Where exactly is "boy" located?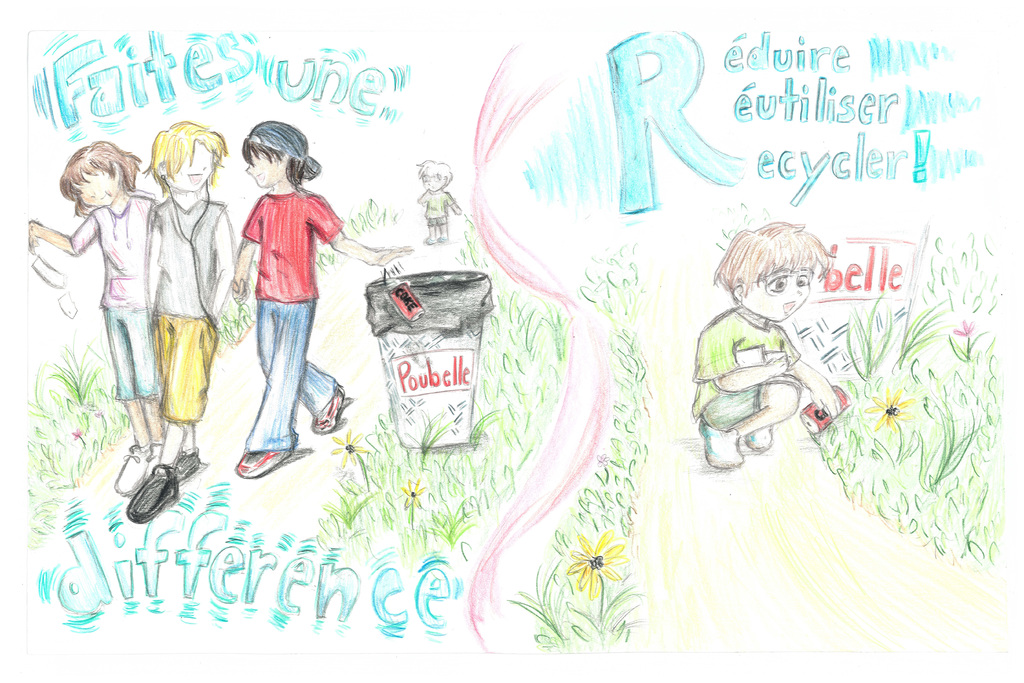
Its bounding box is BBox(228, 123, 413, 486).
